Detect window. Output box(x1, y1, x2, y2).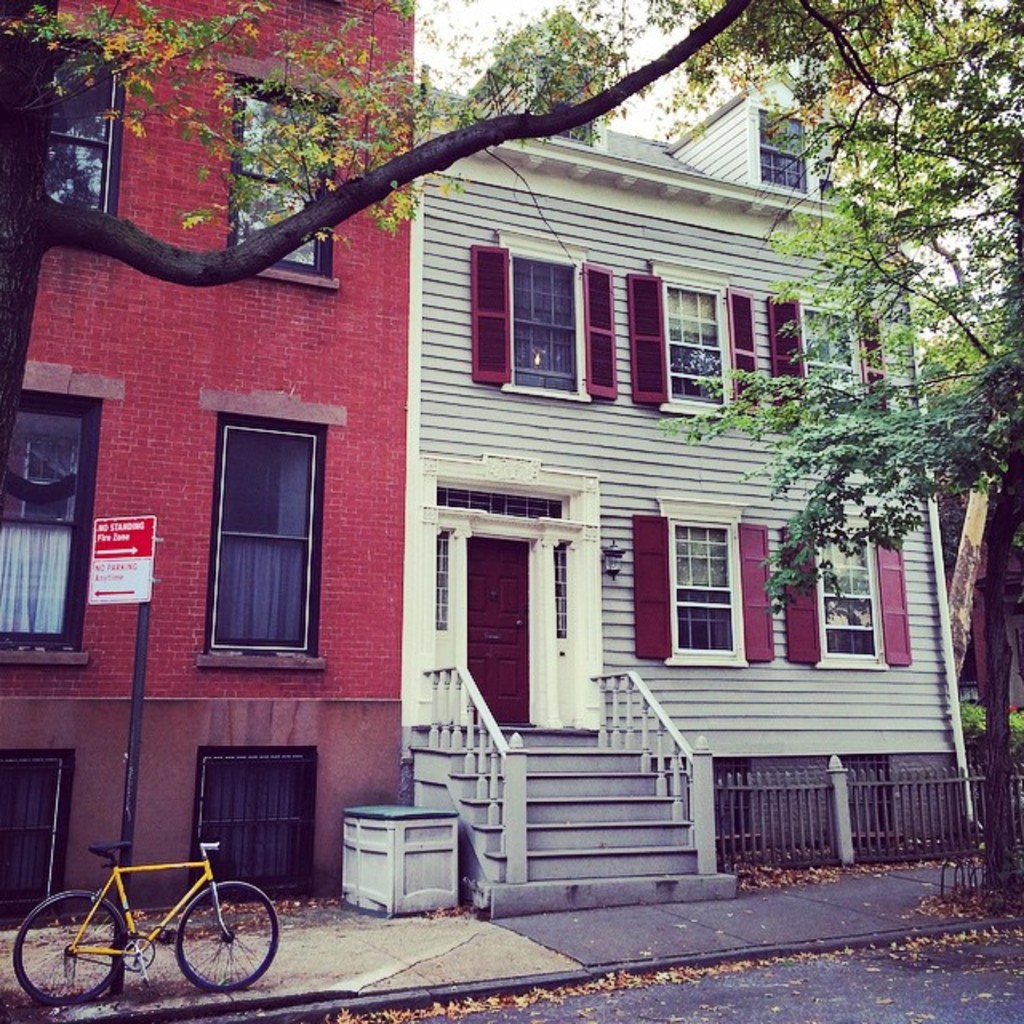
box(643, 493, 784, 717).
